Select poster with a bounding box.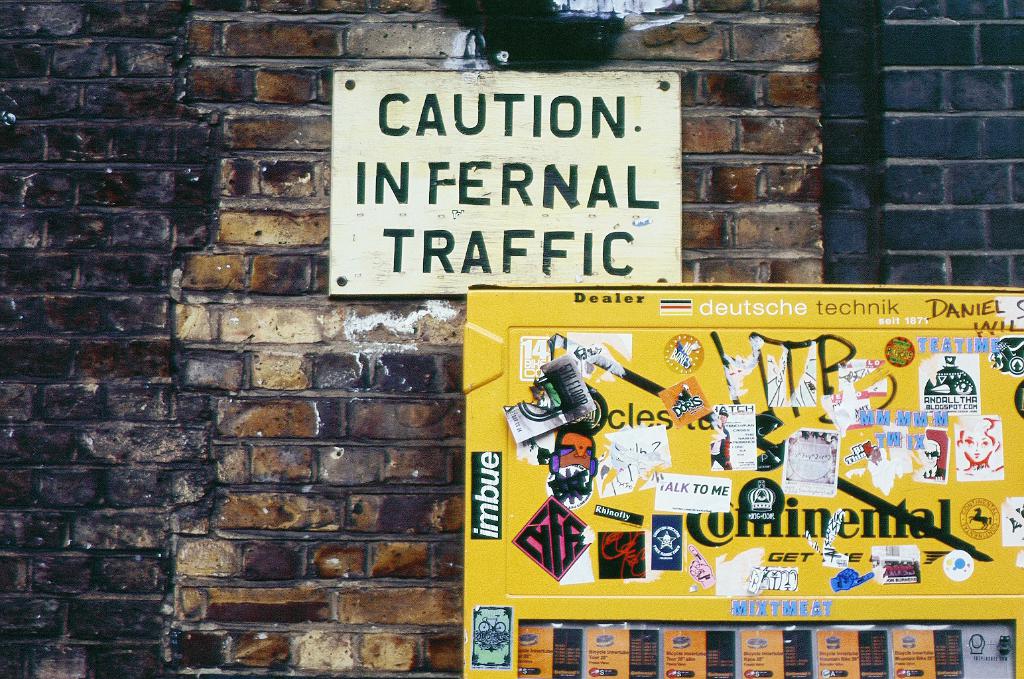
<region>463, 286, 1023, 678</region>.
